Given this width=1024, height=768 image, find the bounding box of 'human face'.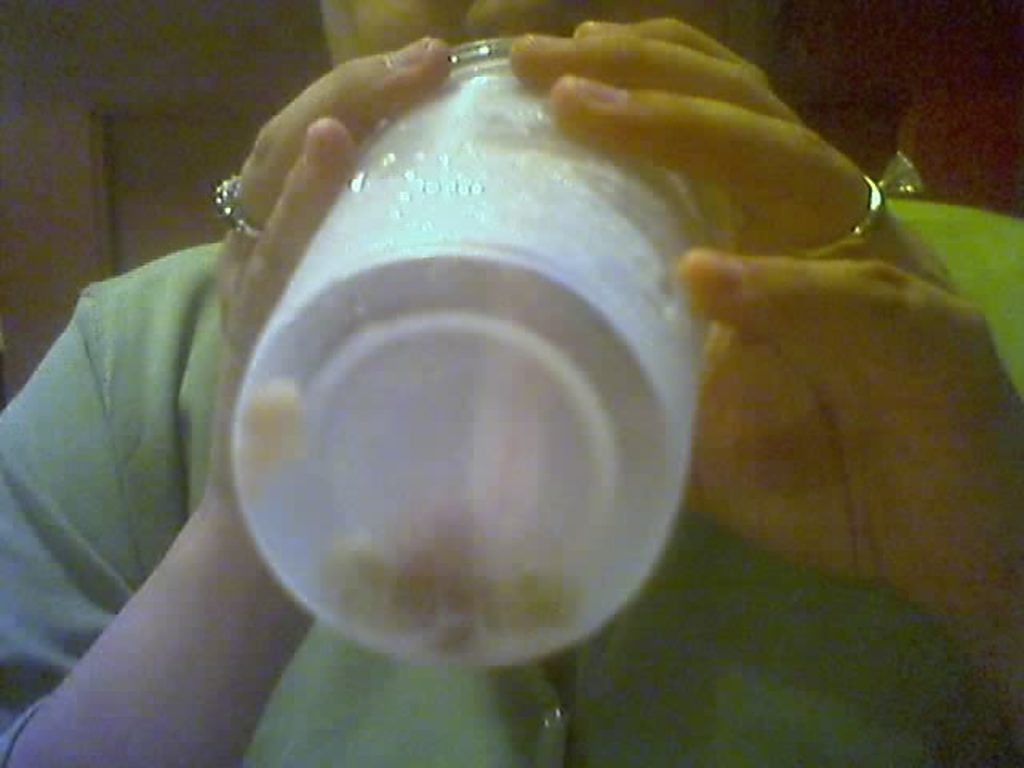
[x1=315, y1=0, x2=894, y2=179].
